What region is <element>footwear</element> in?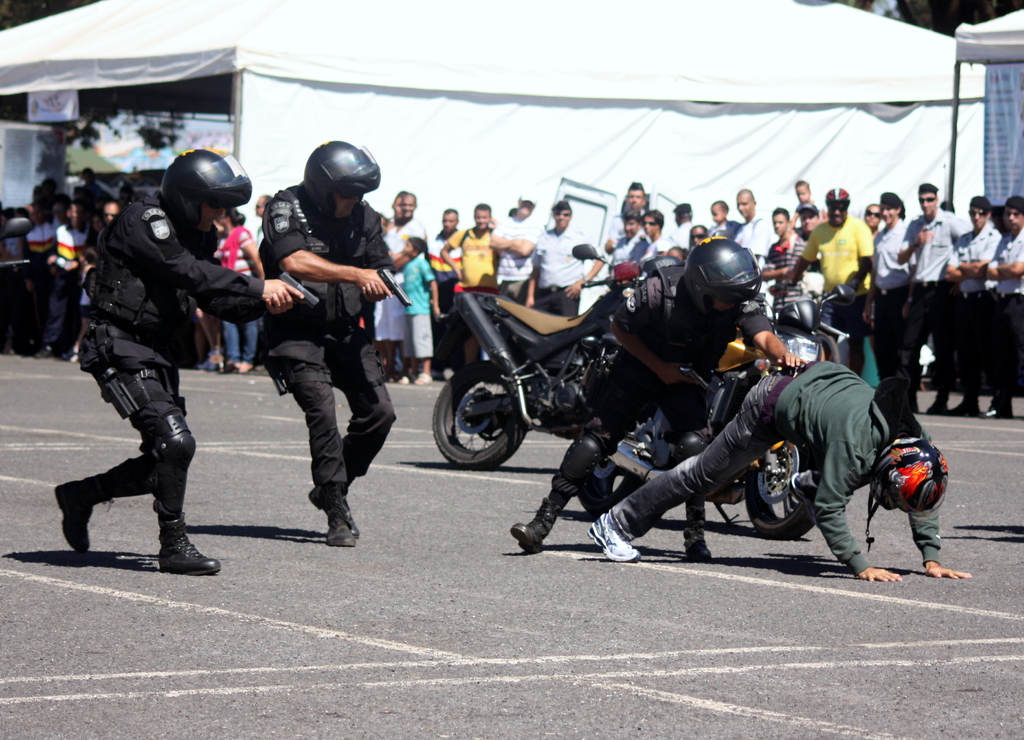
bbox=[54, 476, 116, 561].
